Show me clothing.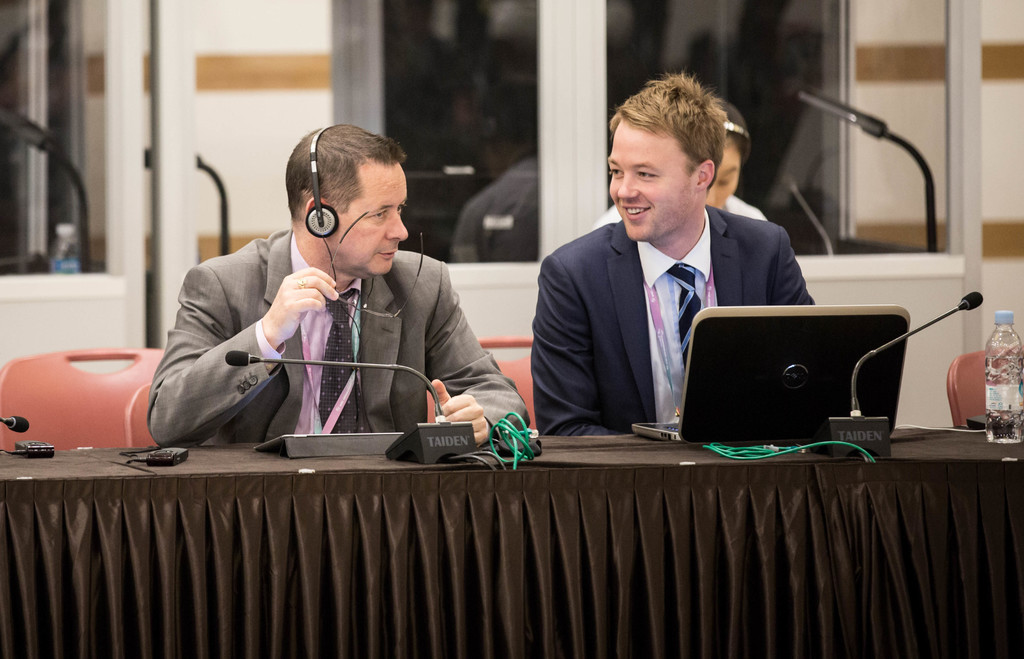
clothing is here: Rect(145, 200, 530, 468).
